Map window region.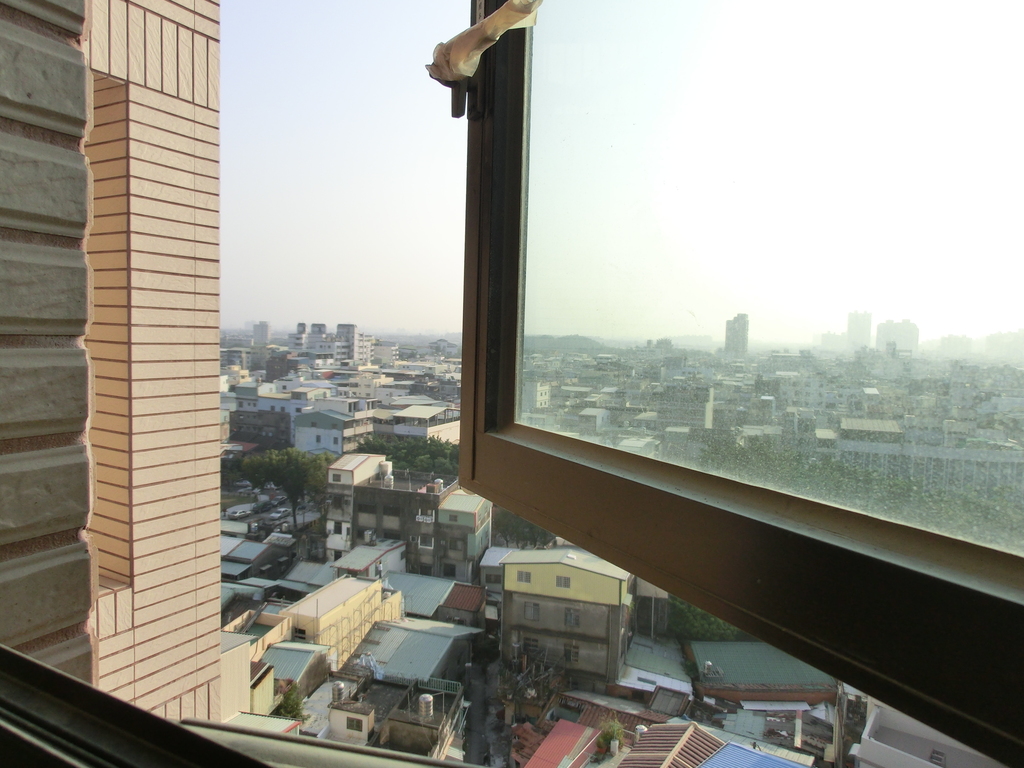
Mapped to rect(557, 572, 573, 596).
